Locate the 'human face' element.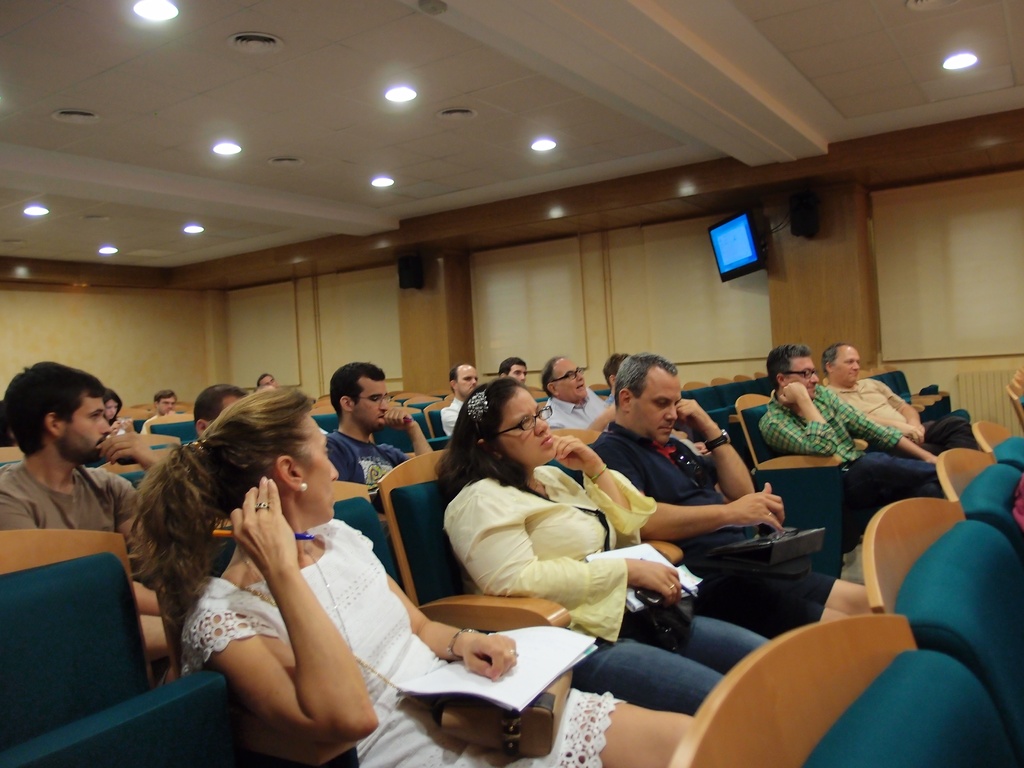
Element bbox: select_region(257, 374, 276, 389).
